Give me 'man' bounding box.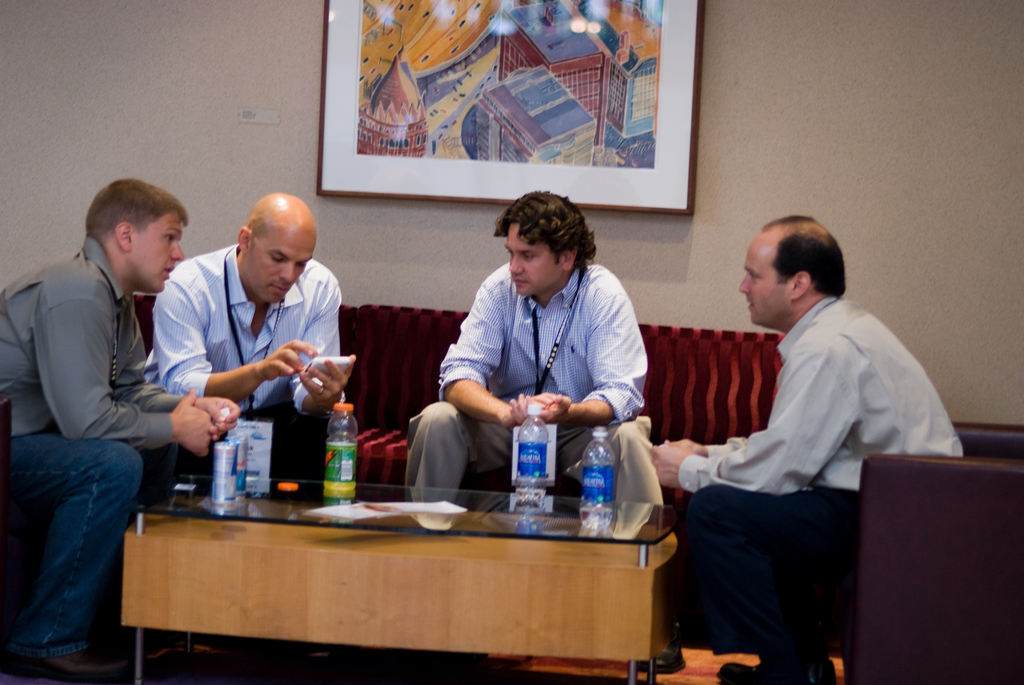
672,207,945,649.
